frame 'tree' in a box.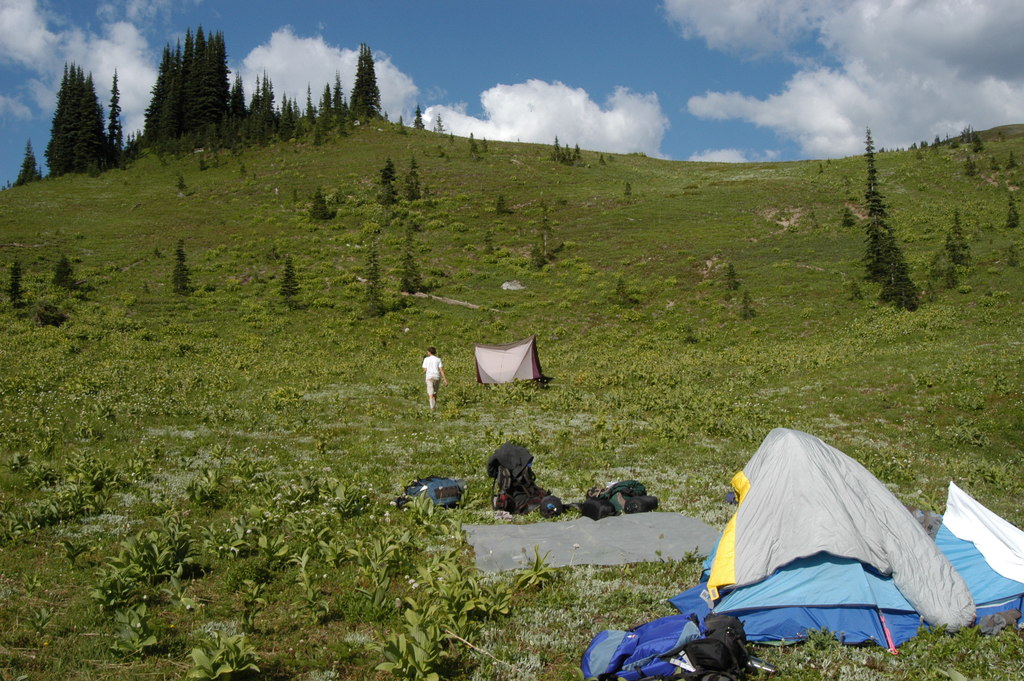
region(141, 45, 167, 144).
